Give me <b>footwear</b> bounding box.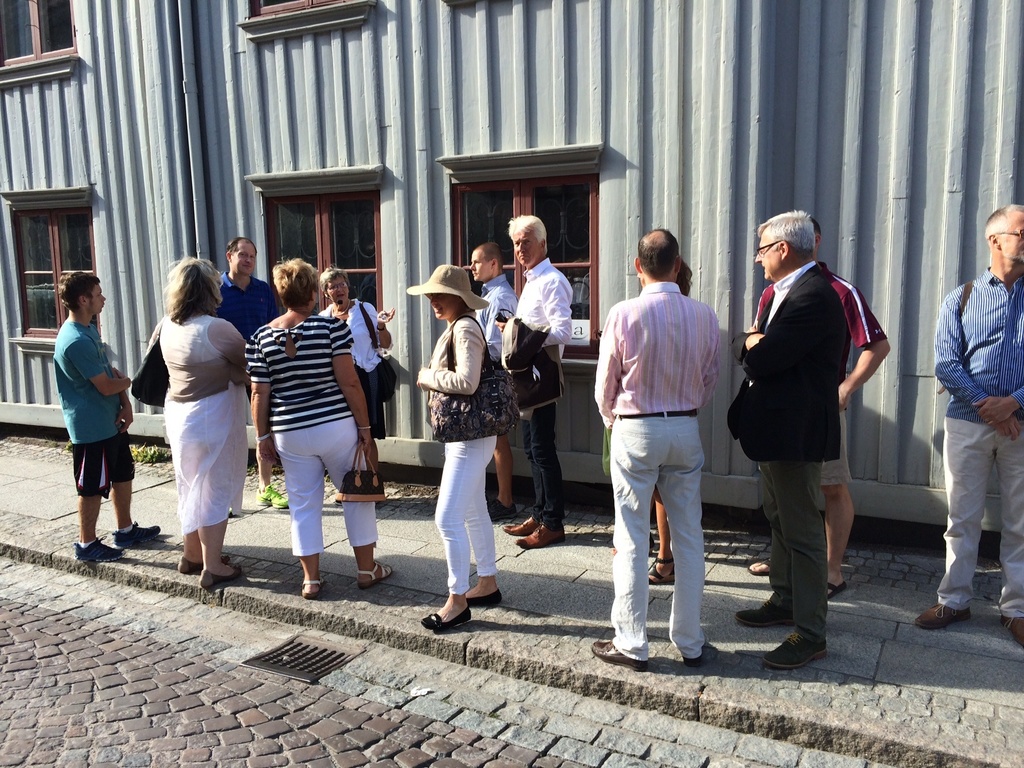
BBox(173, 552, 243, 591).
